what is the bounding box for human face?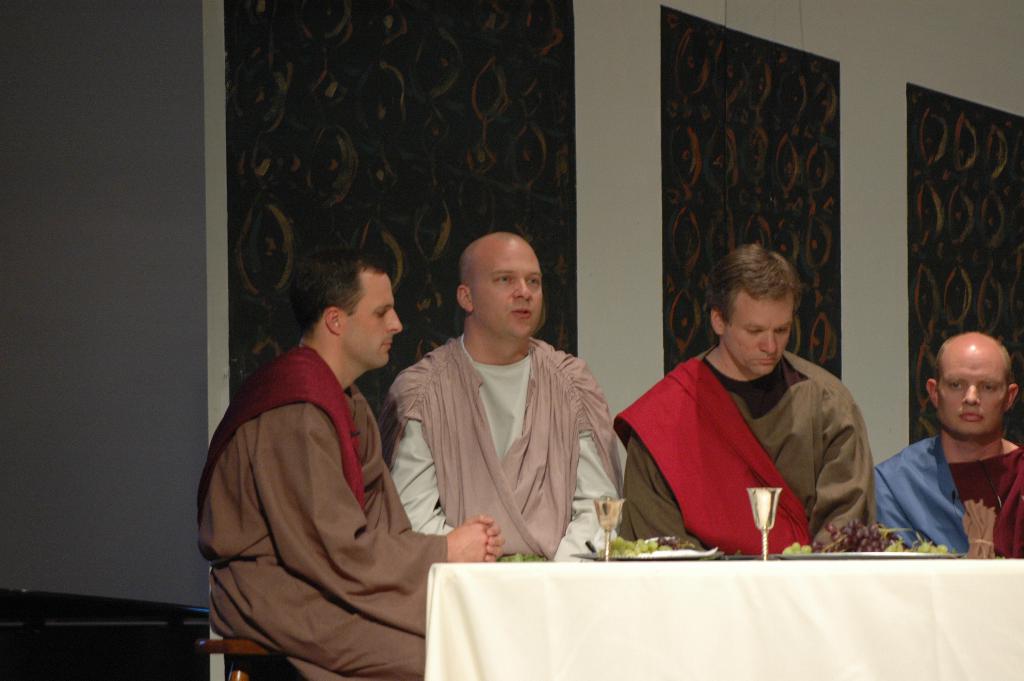
detection(938, 350, 1009, 436).
